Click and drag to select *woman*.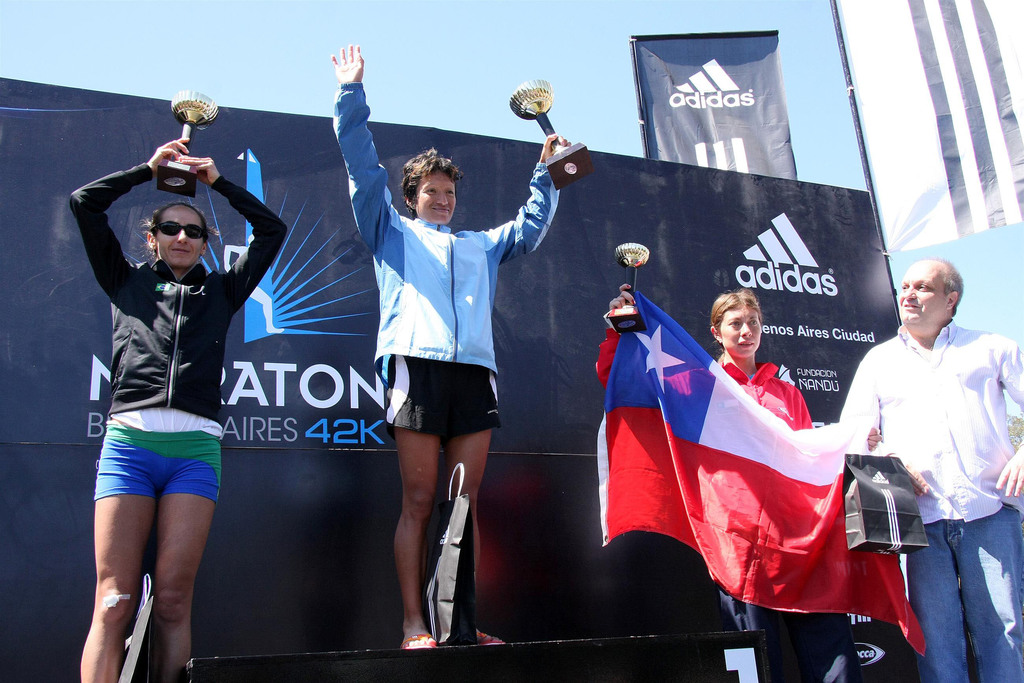
Selection: bbox=[319, 34, 609, 646].
